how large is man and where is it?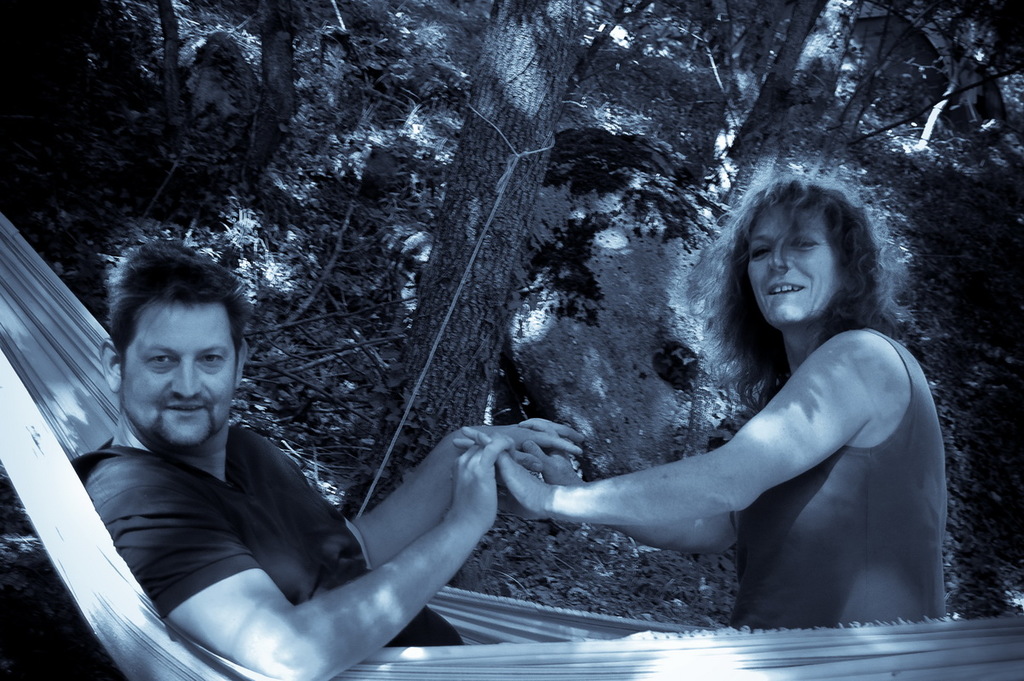
Bounding box: (59, 274, 508, 671).
